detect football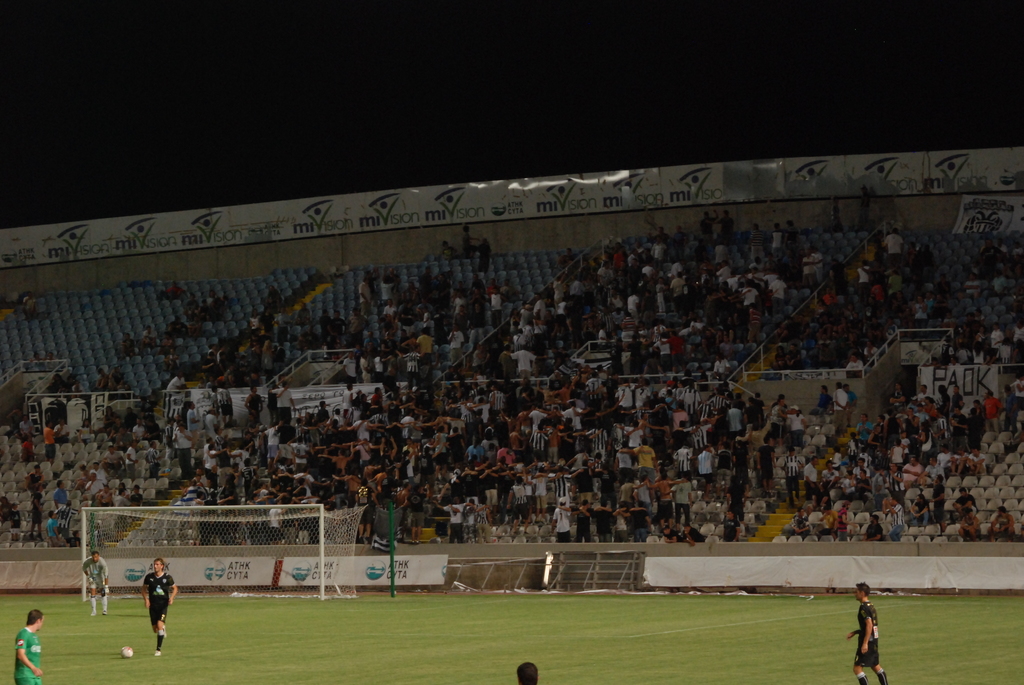
l=117, t=646, r=134, b=659
